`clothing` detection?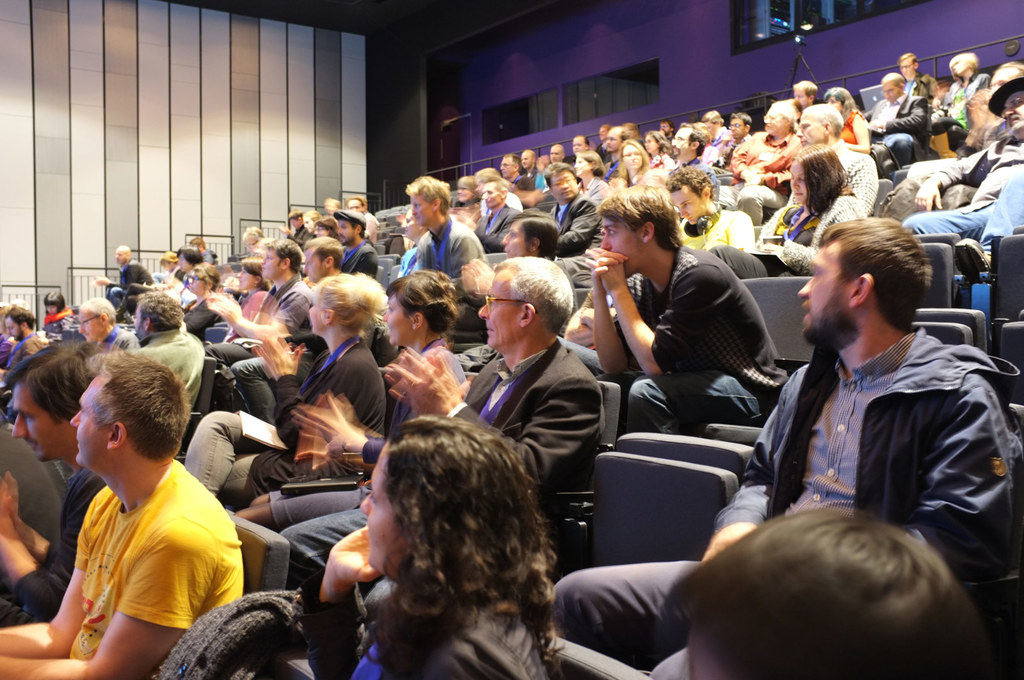
417:227:499:285
